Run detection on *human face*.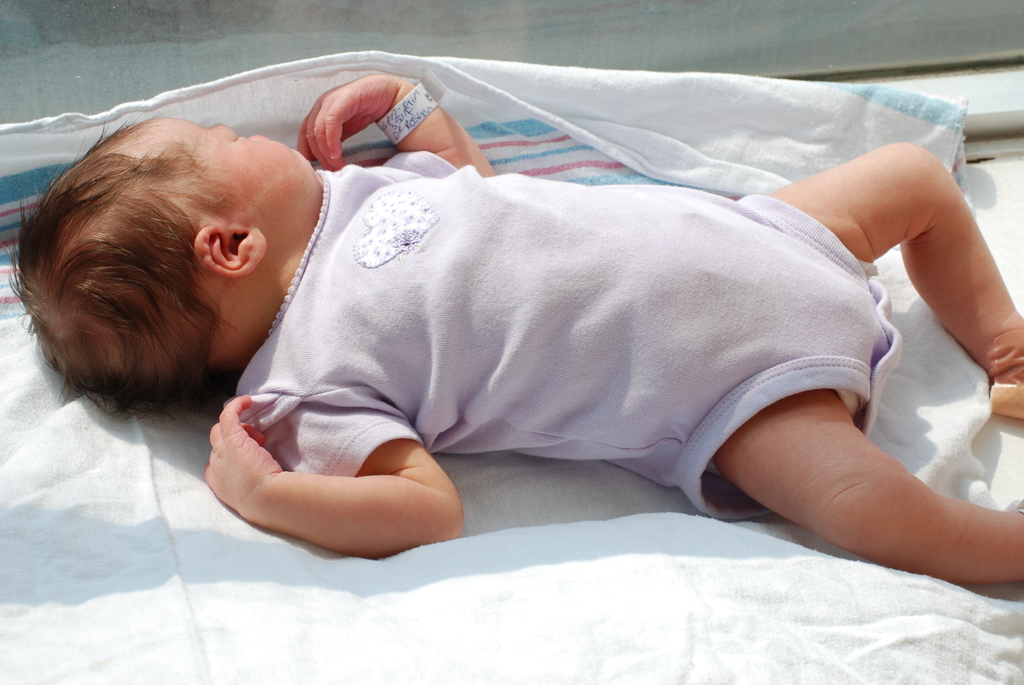
Result: bbox(139, 122, 320, 230).
